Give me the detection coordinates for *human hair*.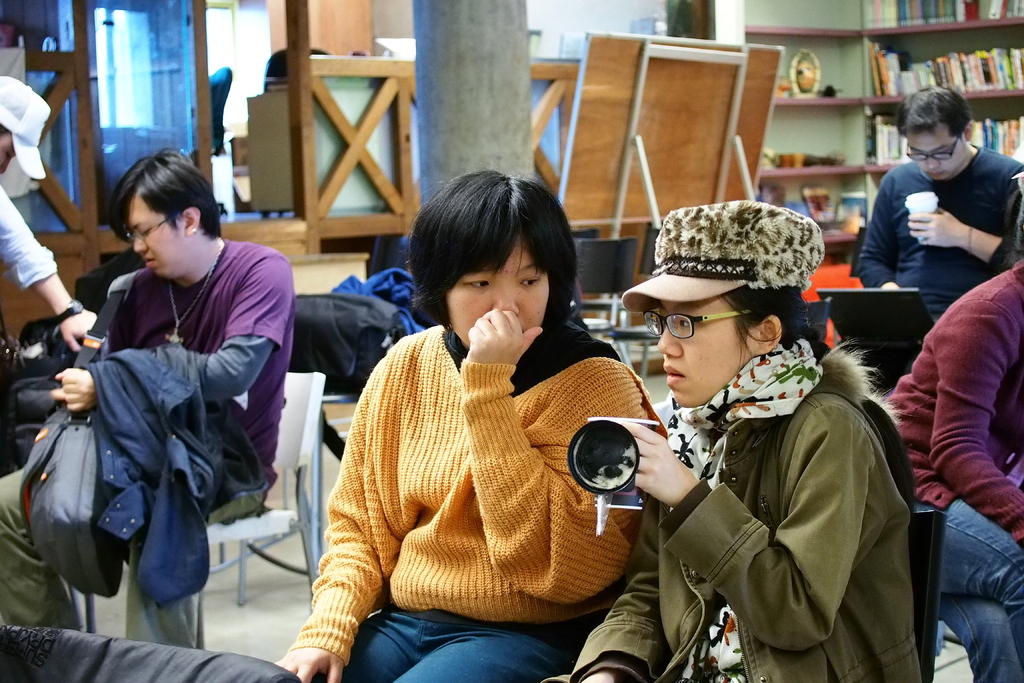
crop(895, 84, 973, 144).
